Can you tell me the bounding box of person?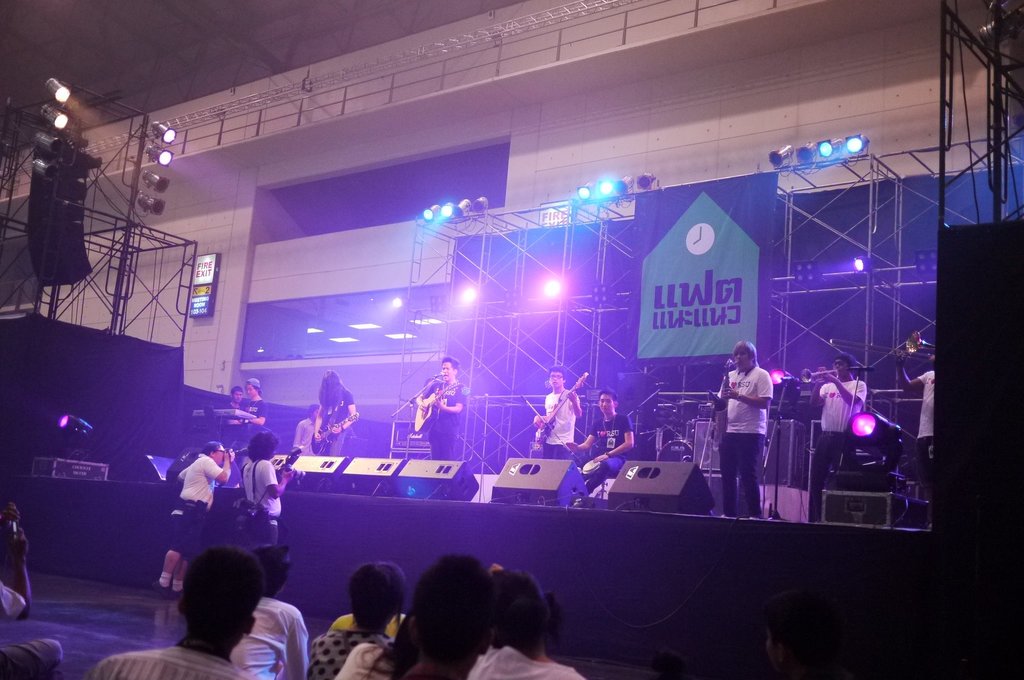
{"x1": 239, "y1": 436, "x2": 294, "y2": 550}.
